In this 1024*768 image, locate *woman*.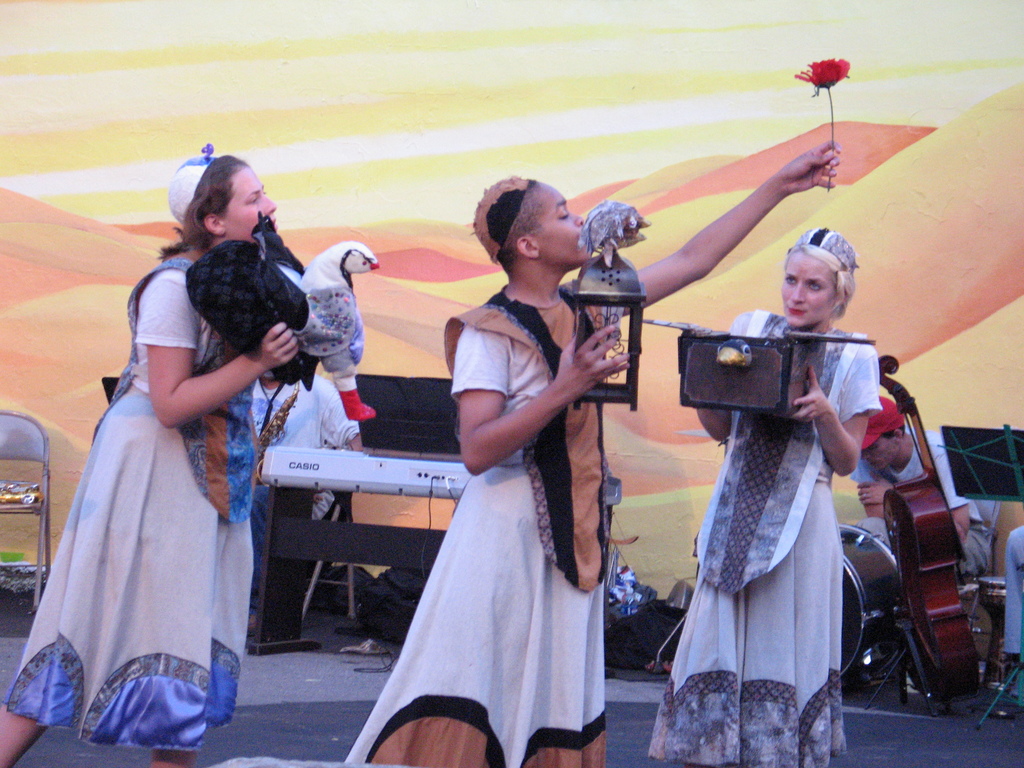
Bounding box: bbox=(19, 169, 285, 755).
